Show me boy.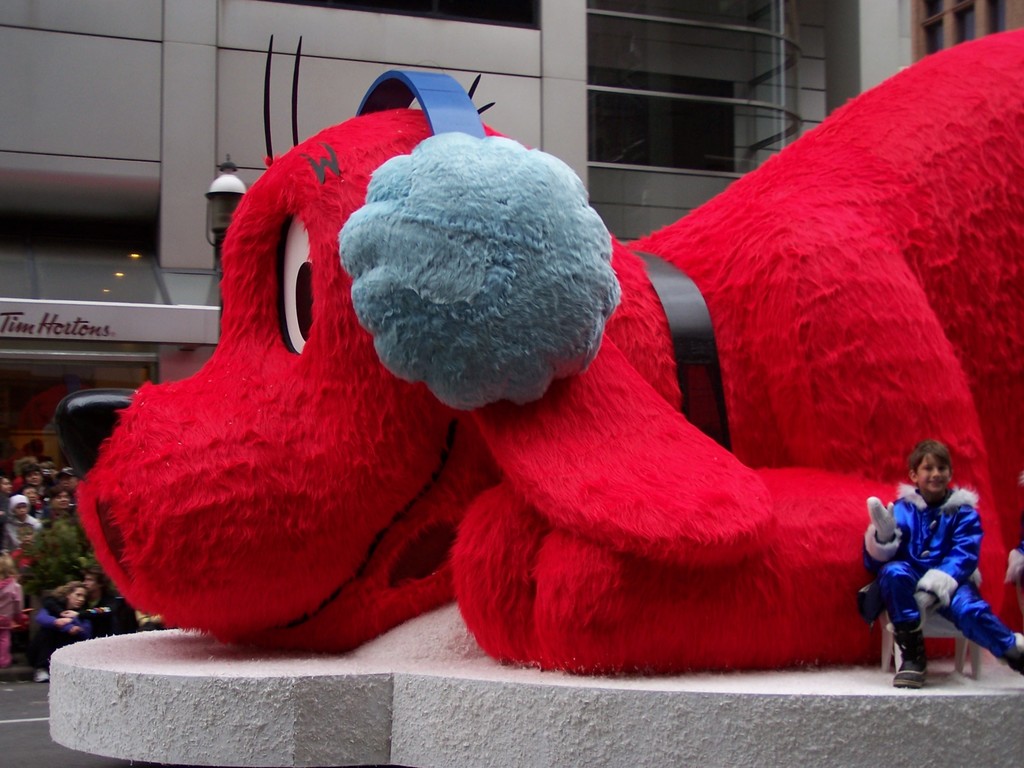
boy is here: pyautogui.locateOnScreen(38, 573, 96, 681).
